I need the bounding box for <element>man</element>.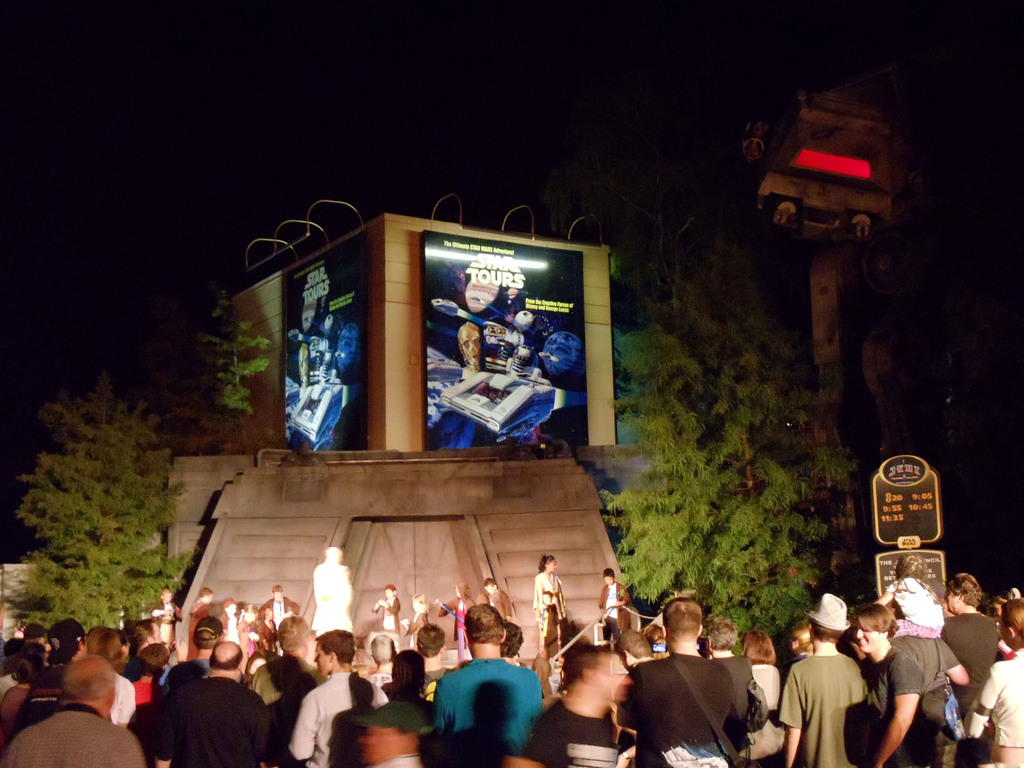
Here it is: {"left": 786, "top": 623, "right": 879, "bottom": 767}.
